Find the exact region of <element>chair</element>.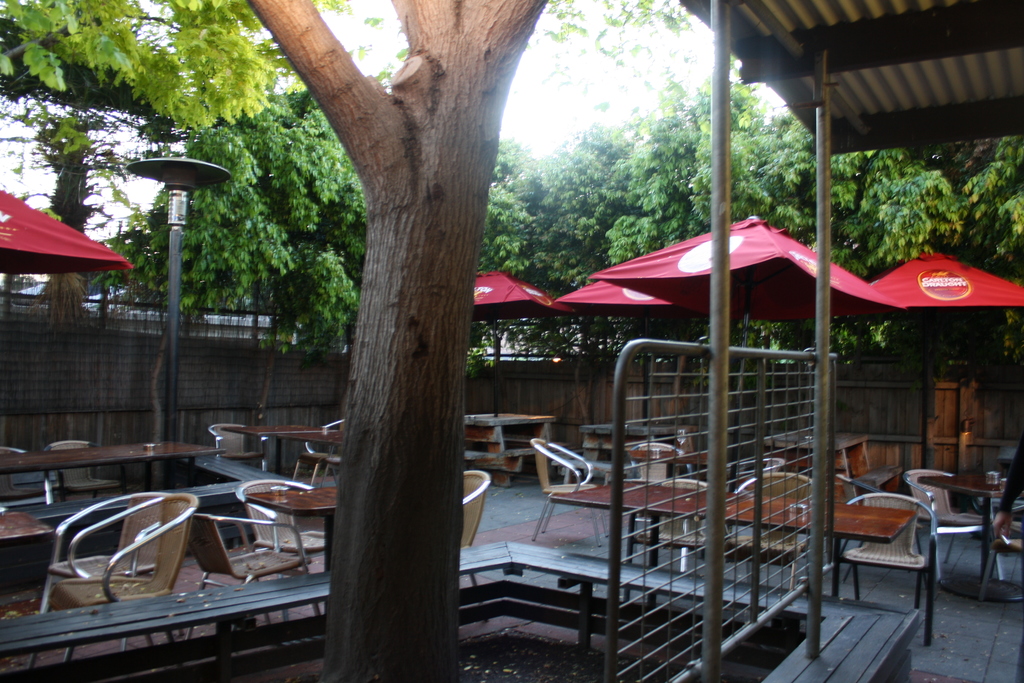
Exact region: crop(191, 515, 307, 591).
